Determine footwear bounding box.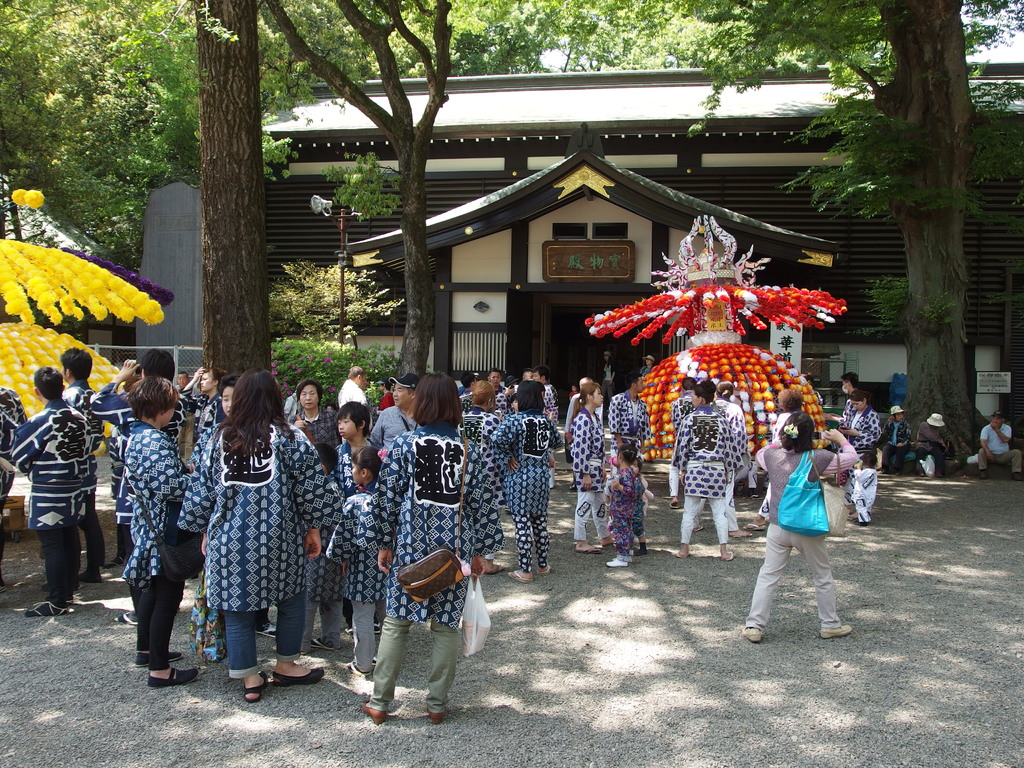
Determined: <bbox>344, 651, 362, 678</bbox>.
